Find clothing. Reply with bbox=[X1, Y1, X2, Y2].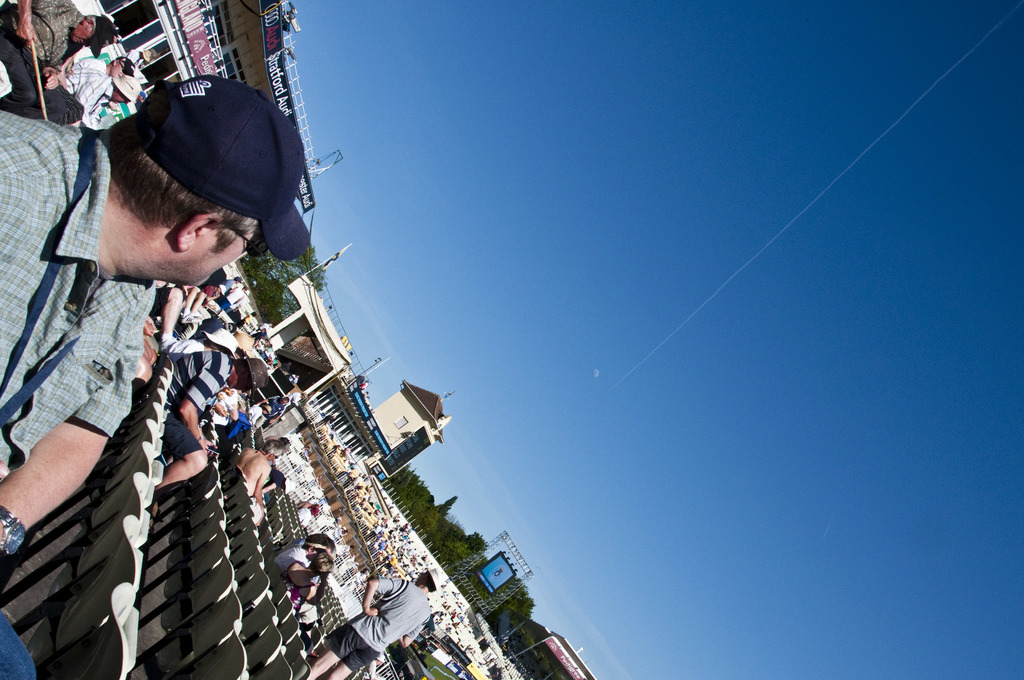
bbox=[49, 63, 115, 118].
